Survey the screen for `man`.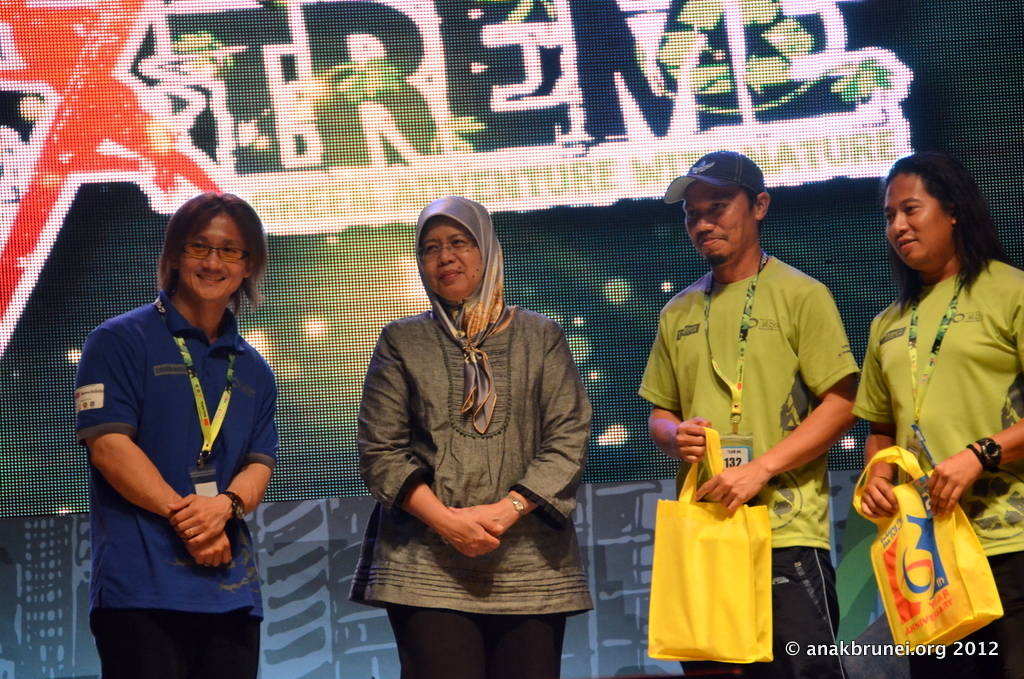
Survey found: <bbox>848, 151, 1023, 678</bbox>.
